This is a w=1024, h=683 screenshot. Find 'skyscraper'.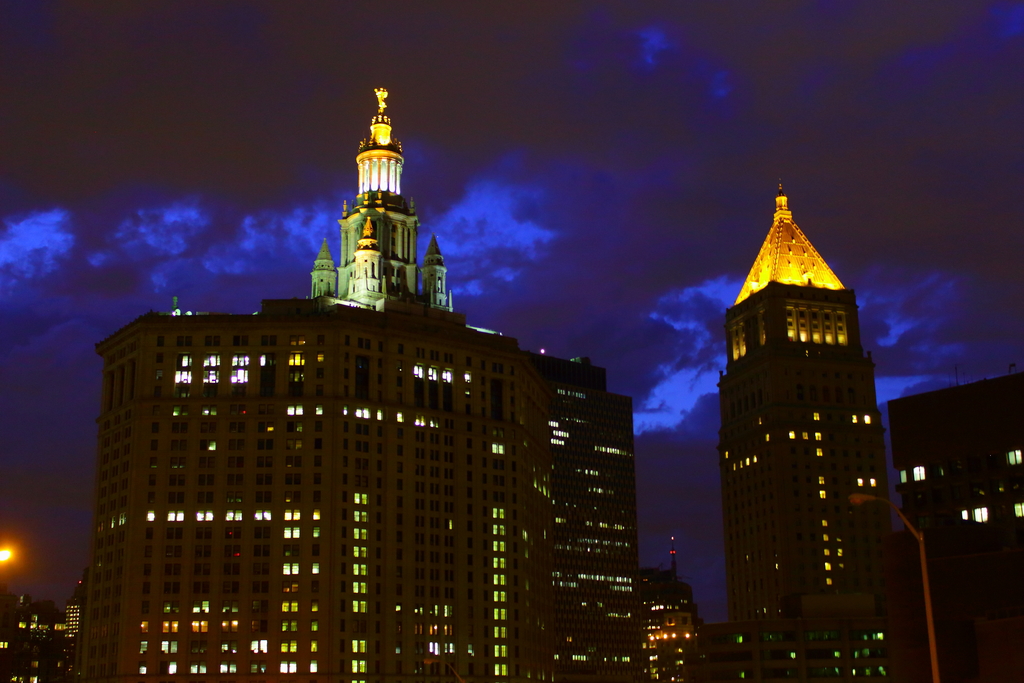
Bounding box: region(633, 555, 702, 682).
